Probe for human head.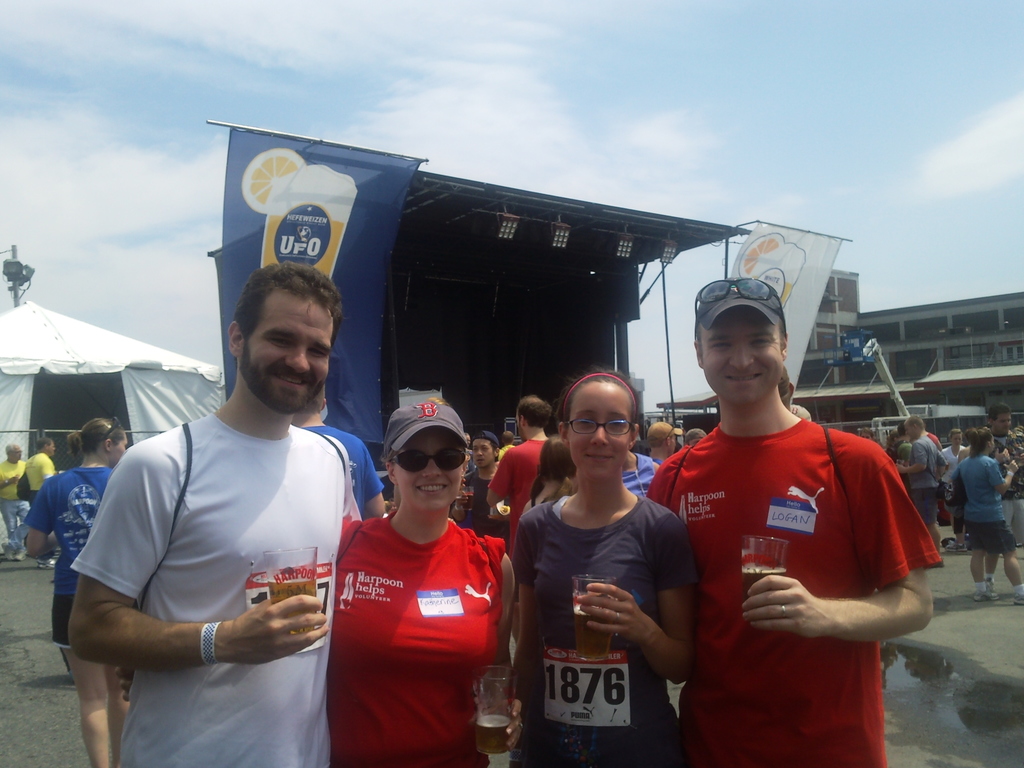
Probe result: 210, 268, 346, 413.
